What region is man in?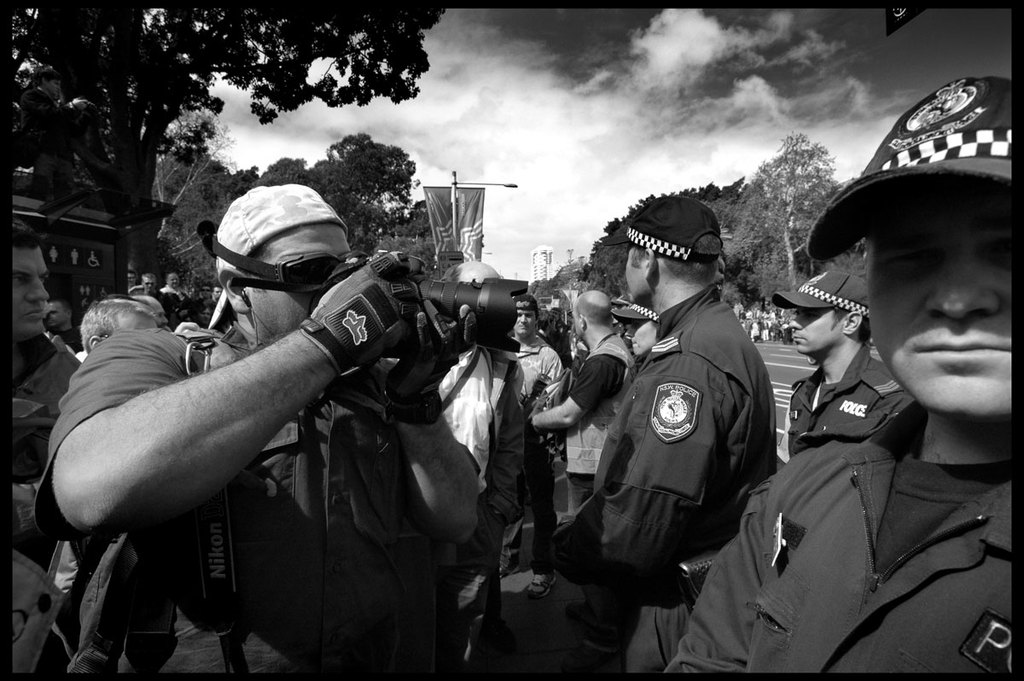
BBox(159, 273, 192, 322).
